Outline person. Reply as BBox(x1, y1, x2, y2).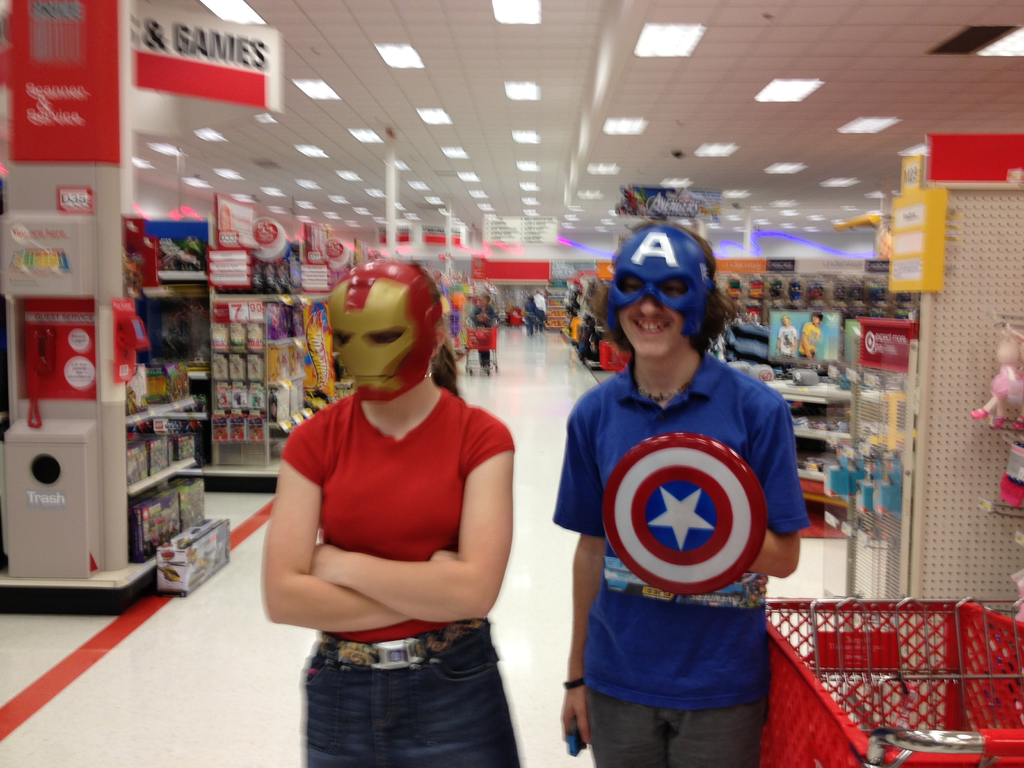
BBox(252, 256, 518, 767).
